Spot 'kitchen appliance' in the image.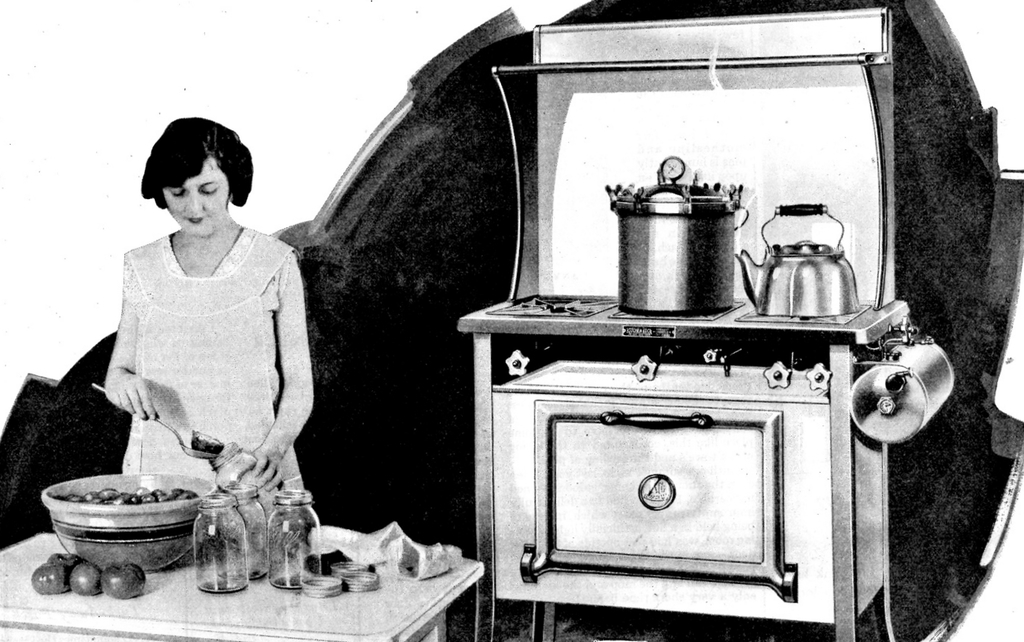
'kitchen appliance' found at detection(745, 207, 866, 319).
